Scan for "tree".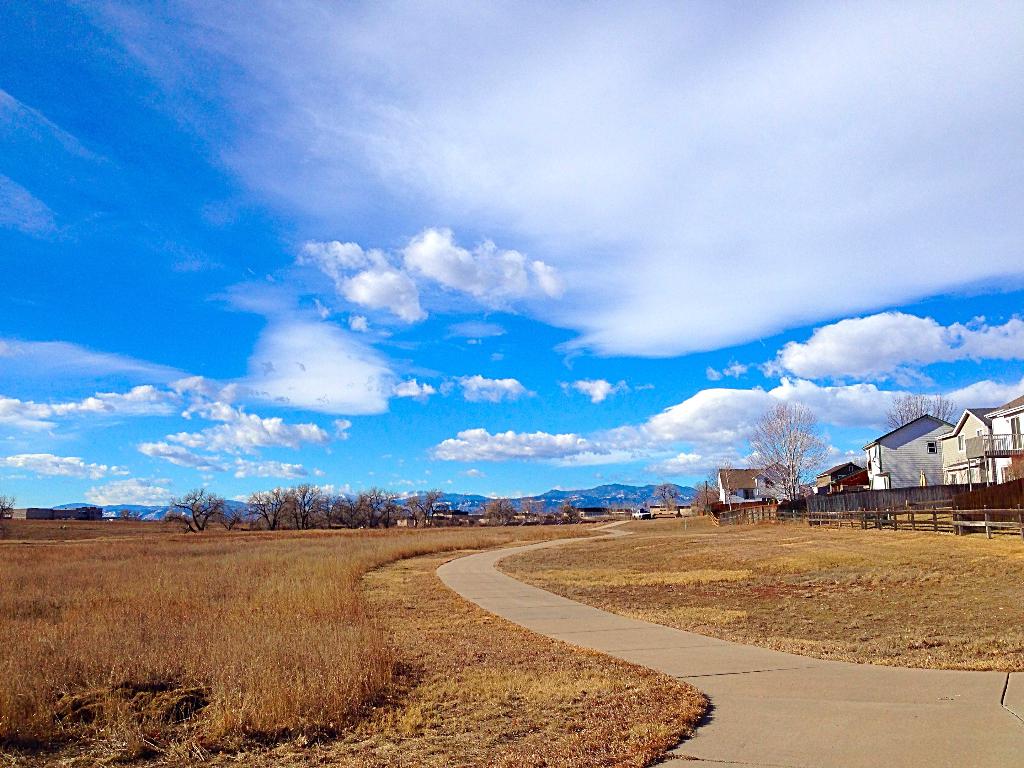
Scan result: locate(401, 484, 440, 526).
